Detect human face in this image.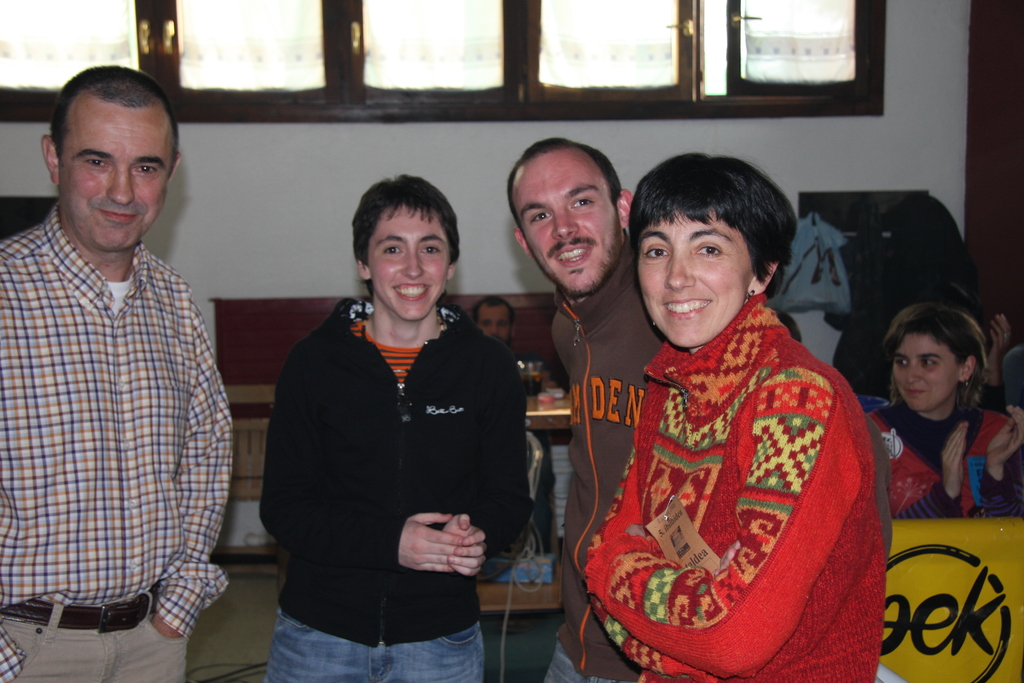
Detection: (367,210,450,317).
